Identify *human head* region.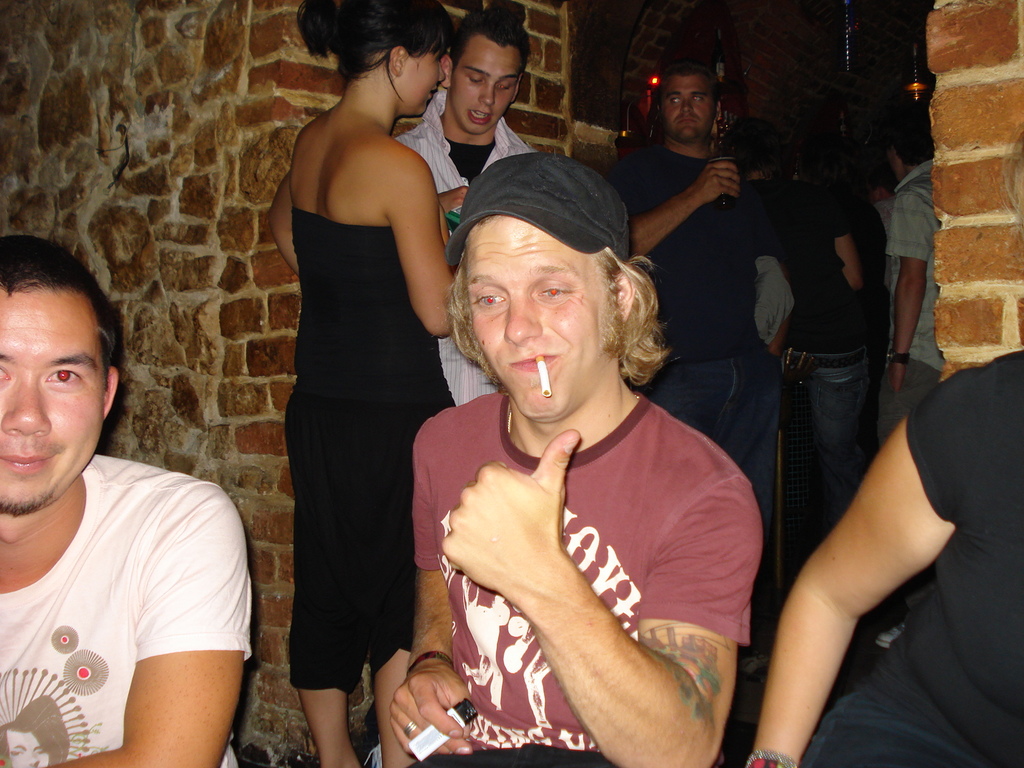
Region: x1=879, y1=103, x2=938, y2=185.
